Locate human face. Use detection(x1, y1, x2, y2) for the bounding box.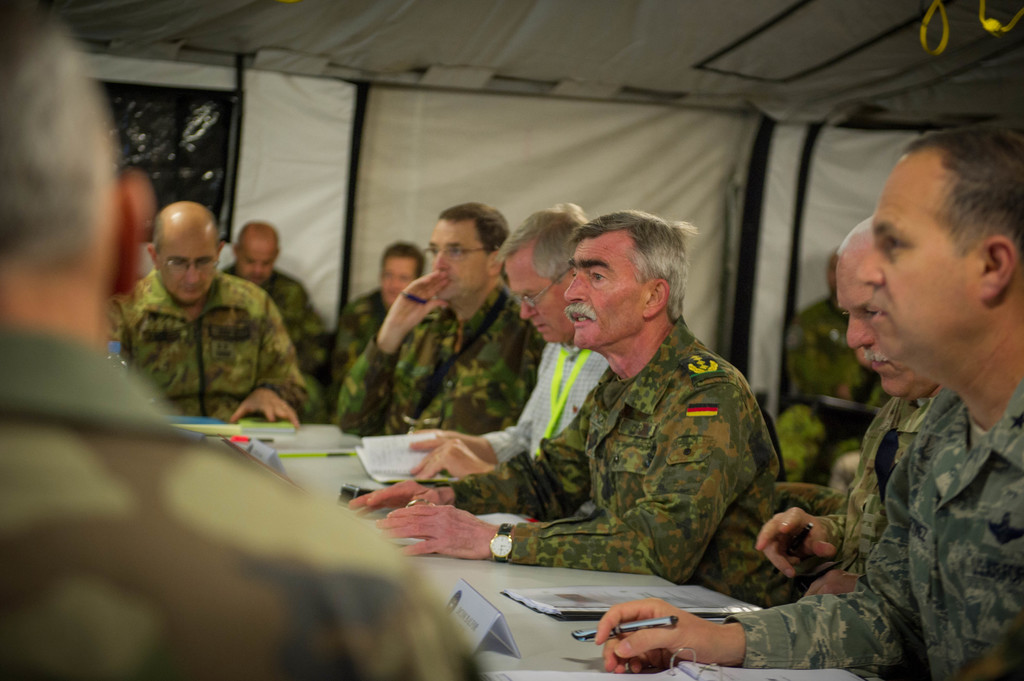
detection(564, 230, 649, 351).
